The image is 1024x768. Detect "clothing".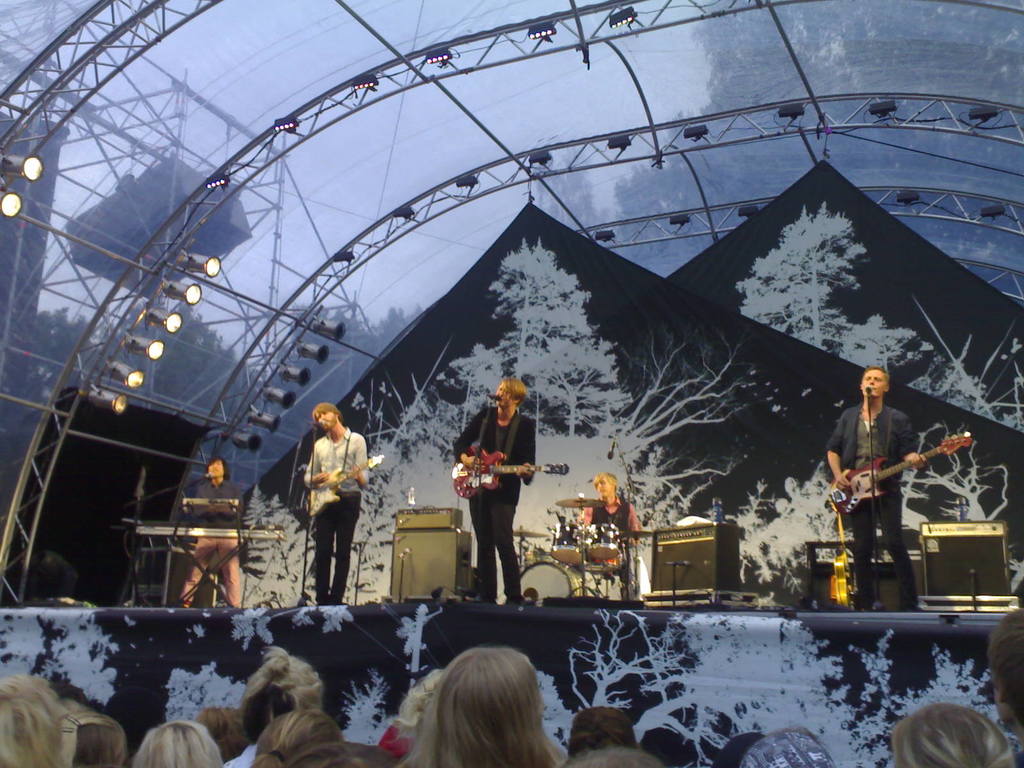
Detection: select_region(179, 466, 245, 604).
